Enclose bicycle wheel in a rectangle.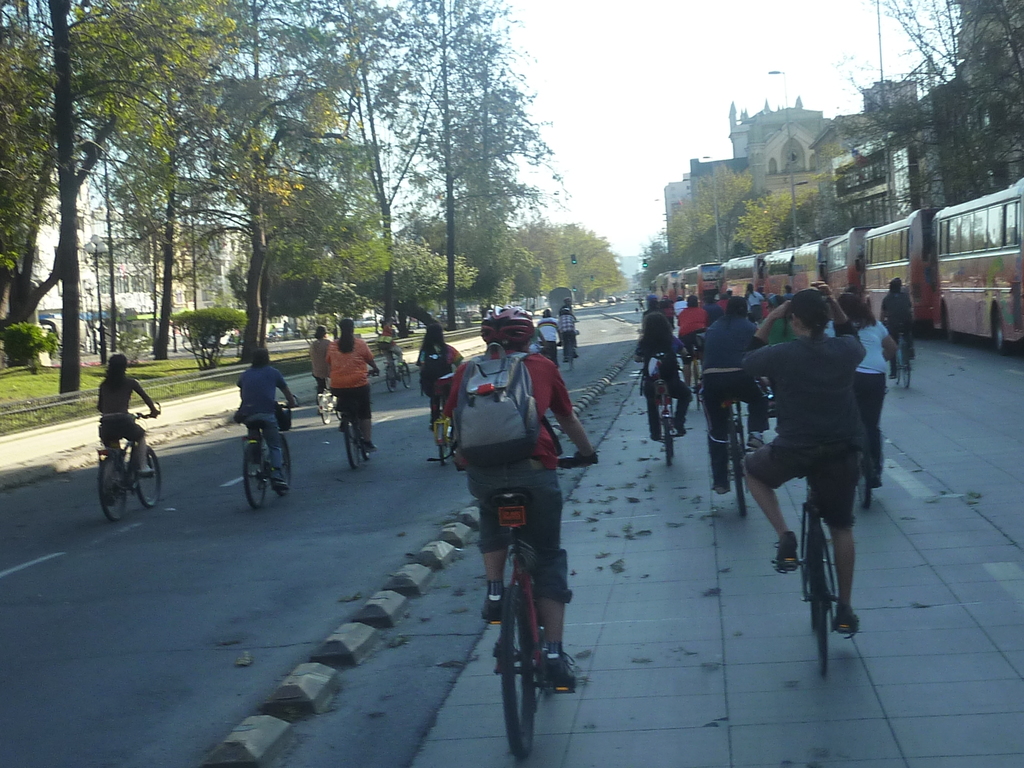
[left=400, top=364, right=411, bottom=389].
